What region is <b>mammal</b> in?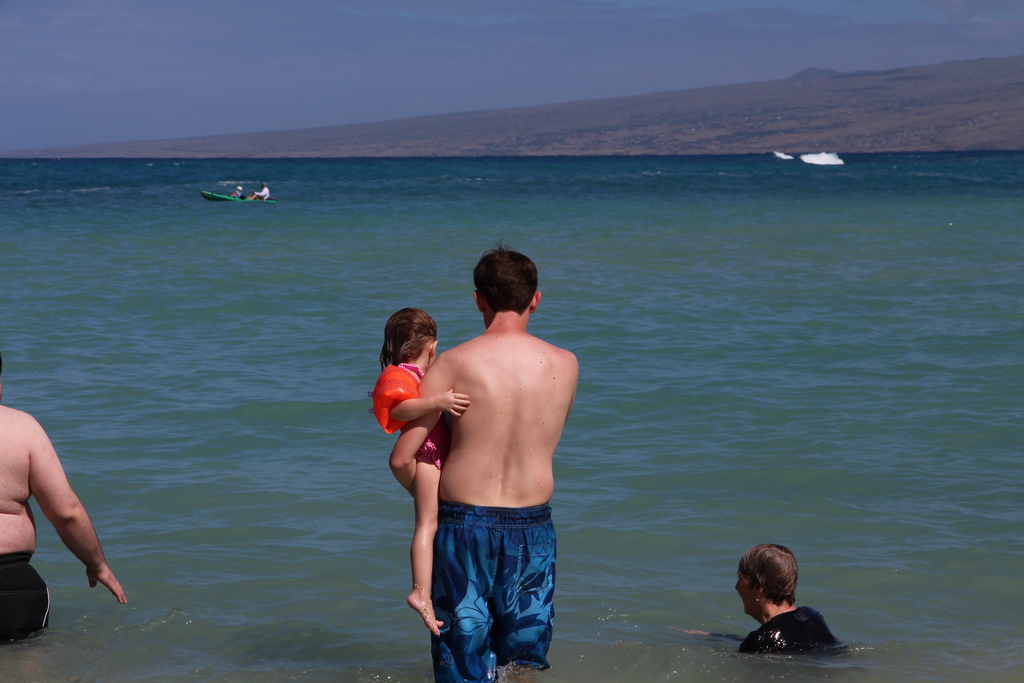
locate(0, 365, 132, 648).
